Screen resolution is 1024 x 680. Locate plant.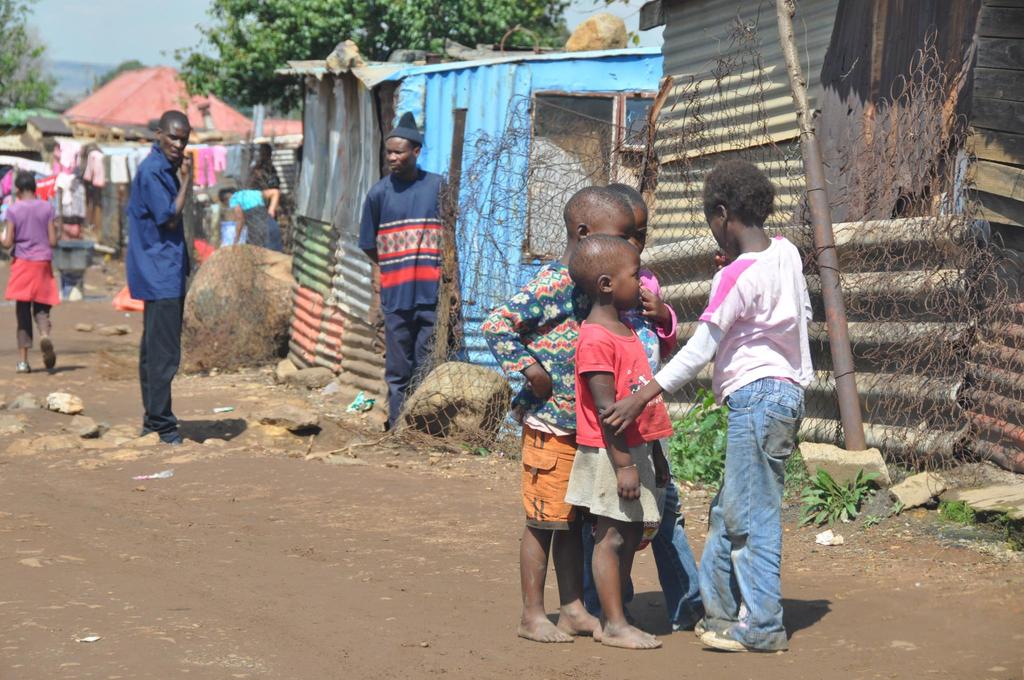
(780,398,815,508).
